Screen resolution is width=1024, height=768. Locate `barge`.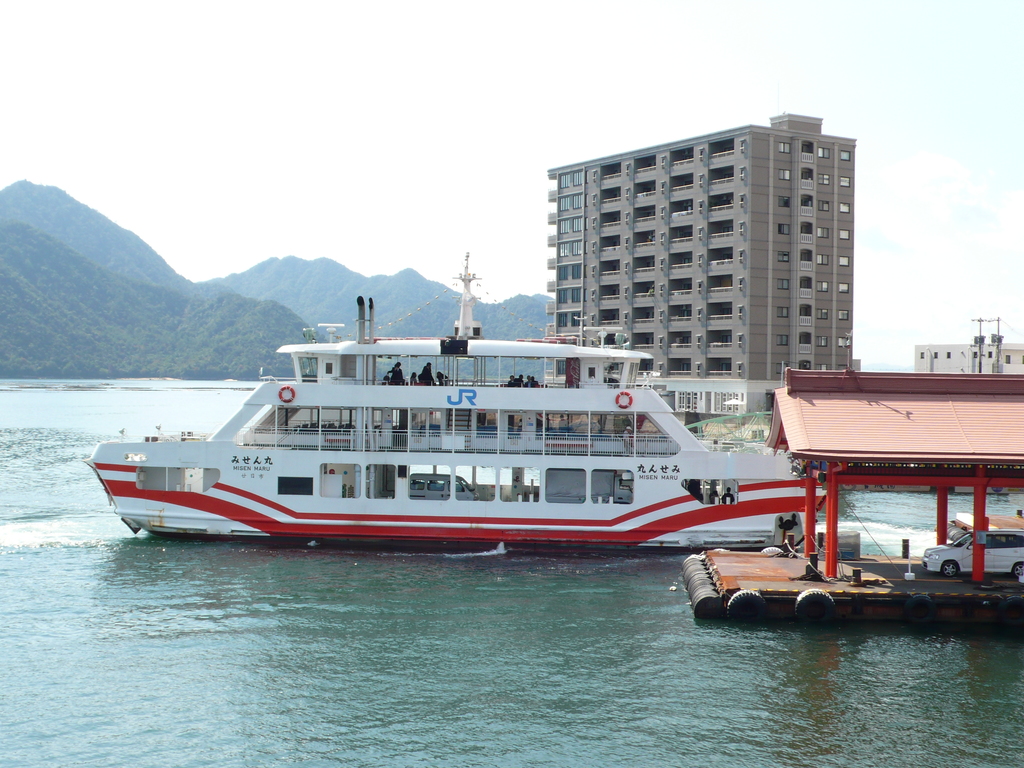
(x1=684, y1=369, x2=1023, y2=621).
